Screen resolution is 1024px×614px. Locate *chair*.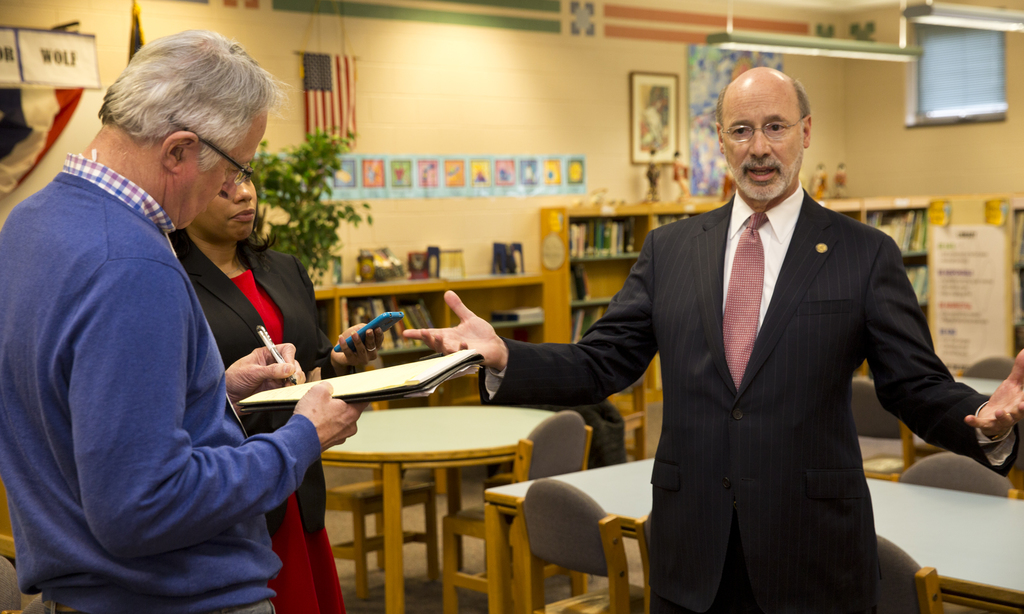
[left=516, top=477, right=645, bottom=613].
